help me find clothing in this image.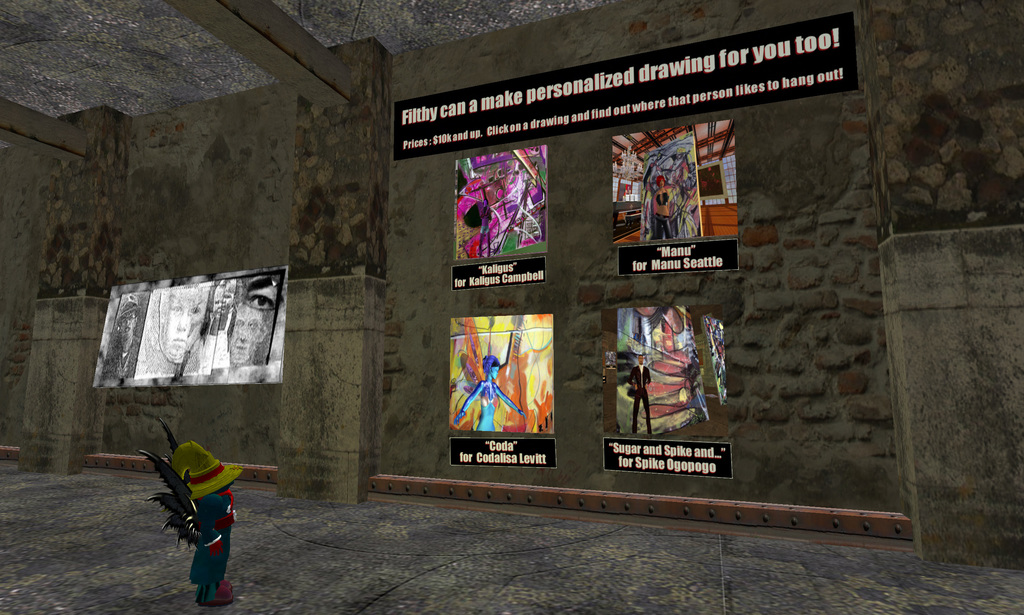
Found it: bbox=[188, 488, 233, 584].
